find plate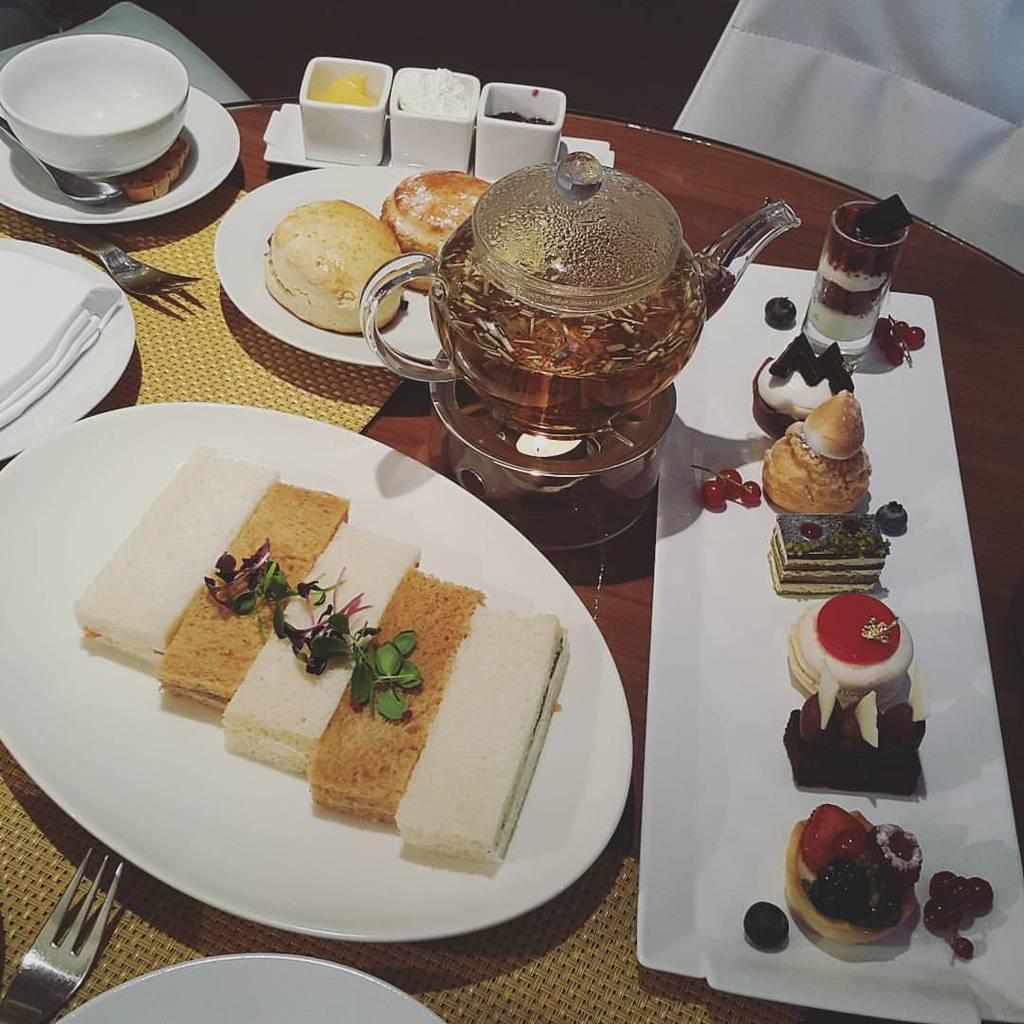
select_region(638, 263, 1023, 1023)
